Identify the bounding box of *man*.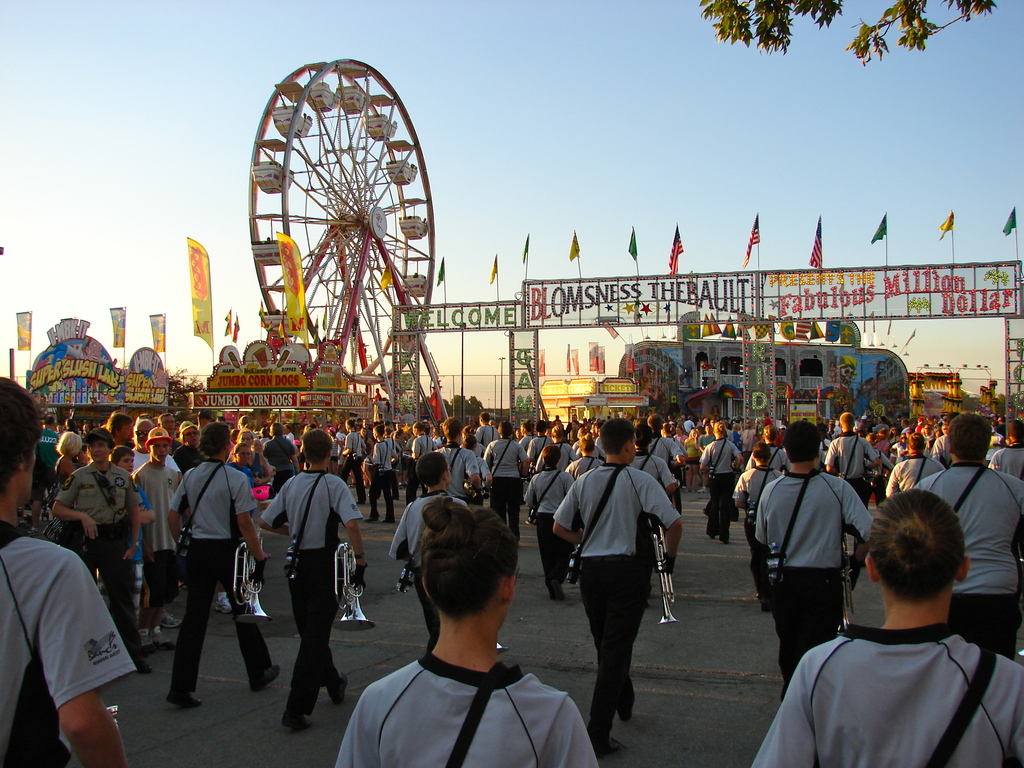
0 374 134 767.
